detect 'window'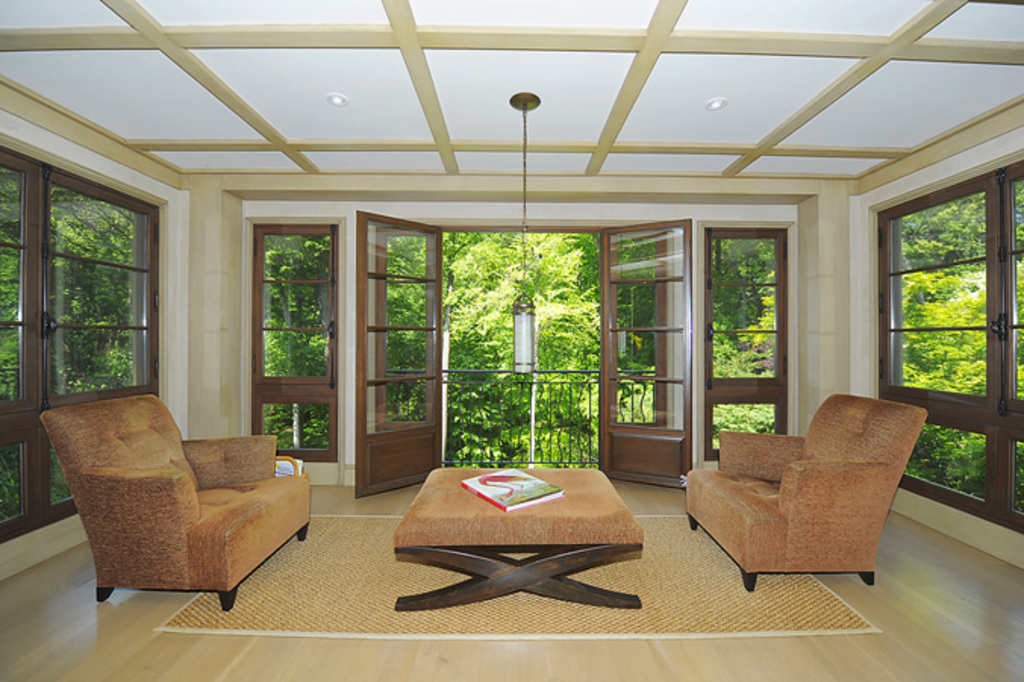
select_region(850, 145, 1022, 530)
